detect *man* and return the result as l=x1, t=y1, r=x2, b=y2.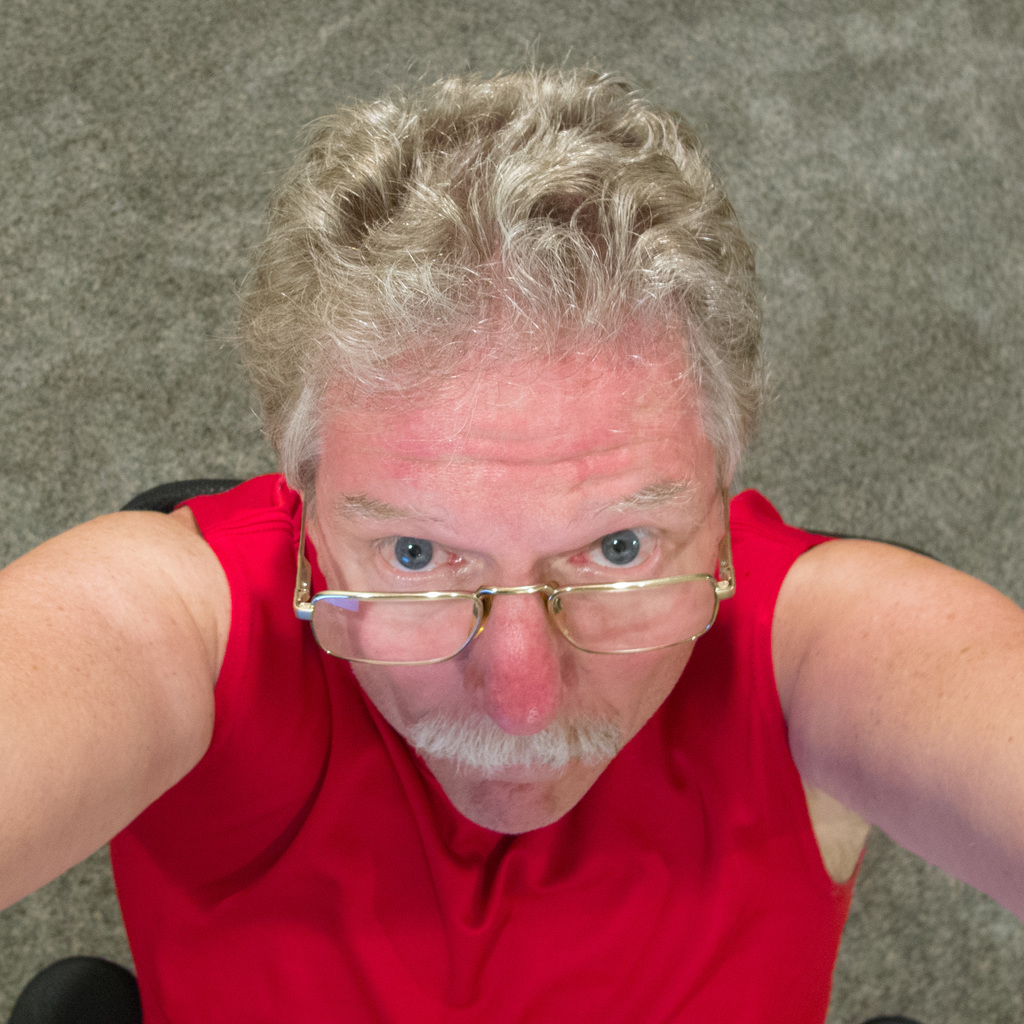
l=31, t=48, r=971, b=1023.
